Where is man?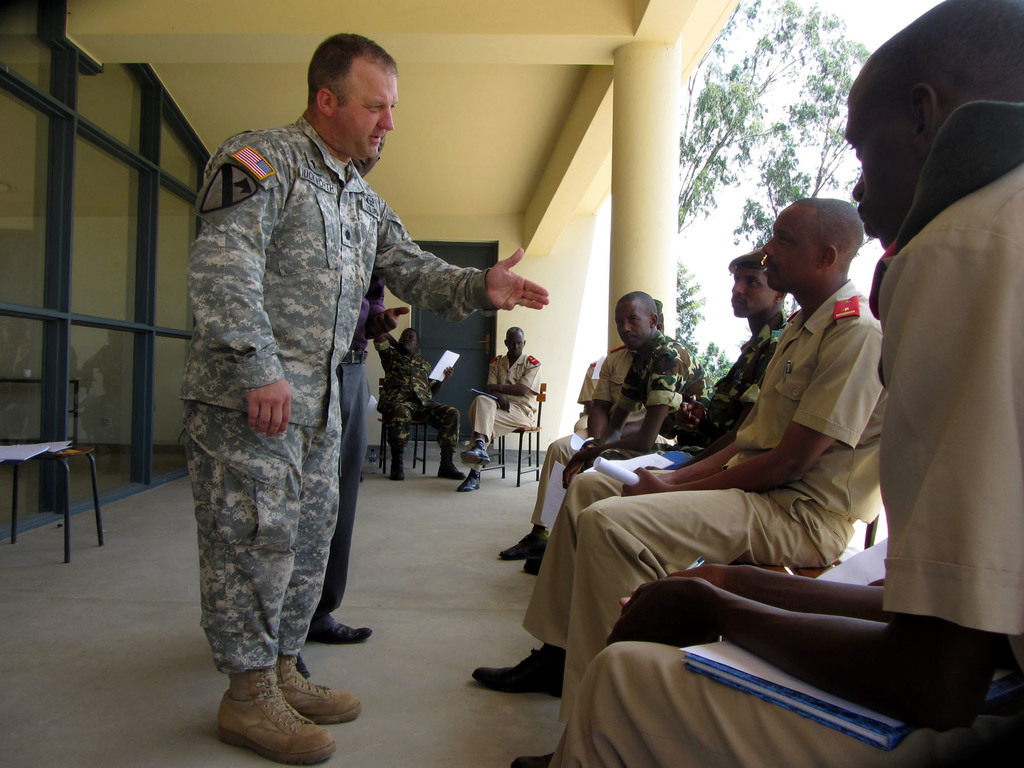
(left=303, top=125, right=415, bottom=686).
